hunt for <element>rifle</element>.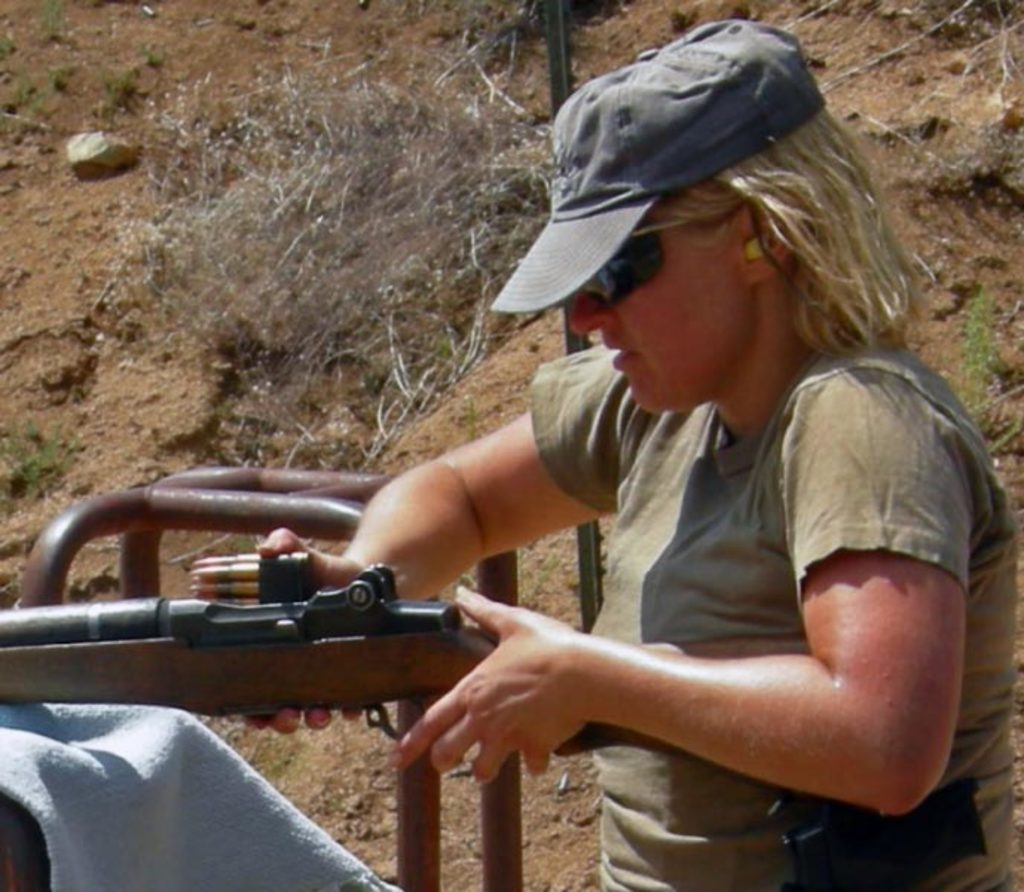
Hunted down at (left=0, top=549, right=691, bottom=761).
